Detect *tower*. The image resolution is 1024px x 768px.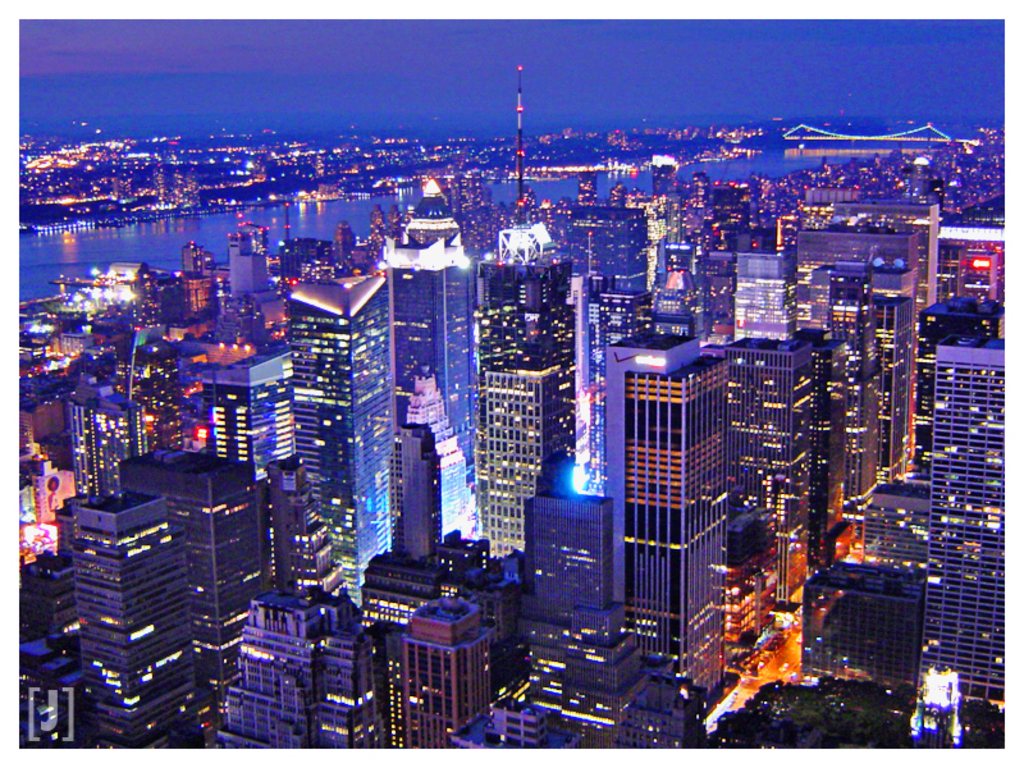
[291,278,390,564].
